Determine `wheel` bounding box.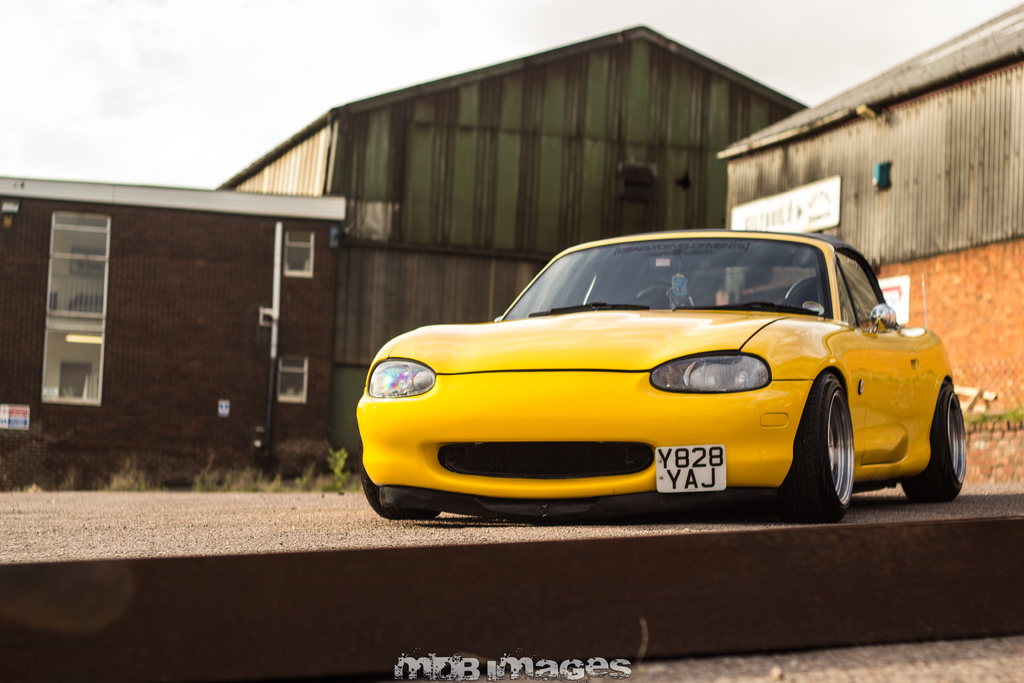
Determined: [x1=899, y1=381, x2=970, y2=507].
